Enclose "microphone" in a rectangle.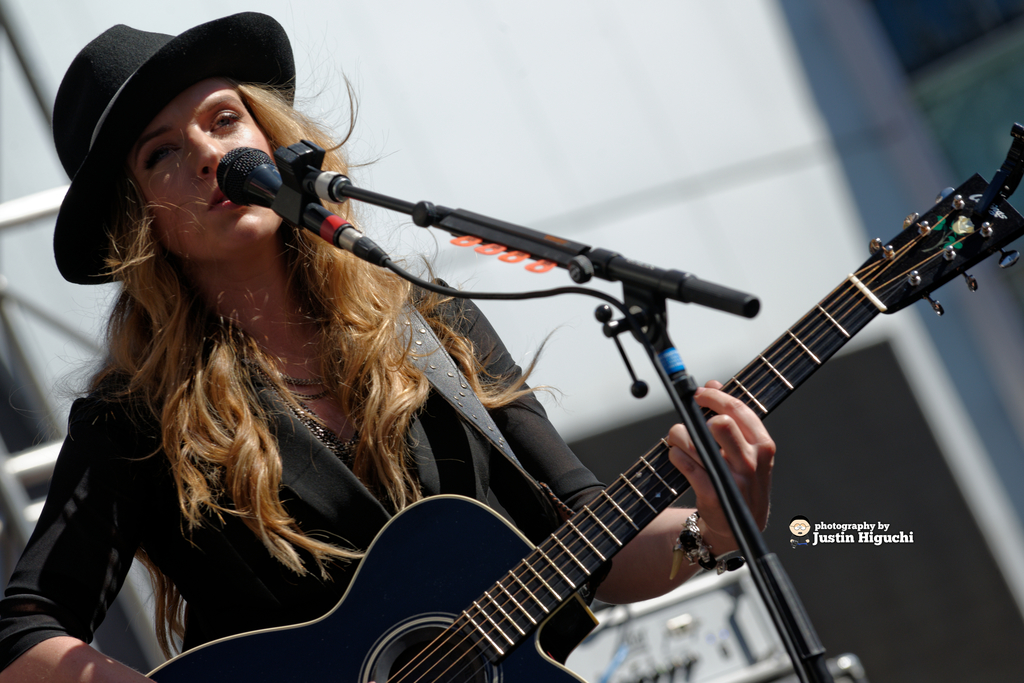
[214, 142, 397, 288].
